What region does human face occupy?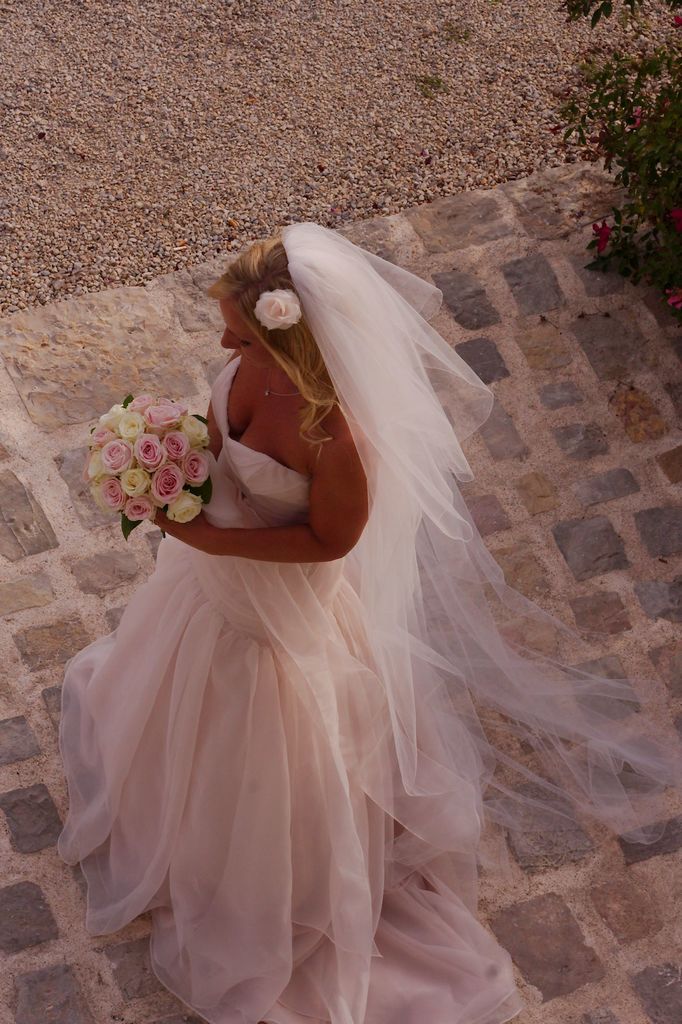
221 301 269 361.
